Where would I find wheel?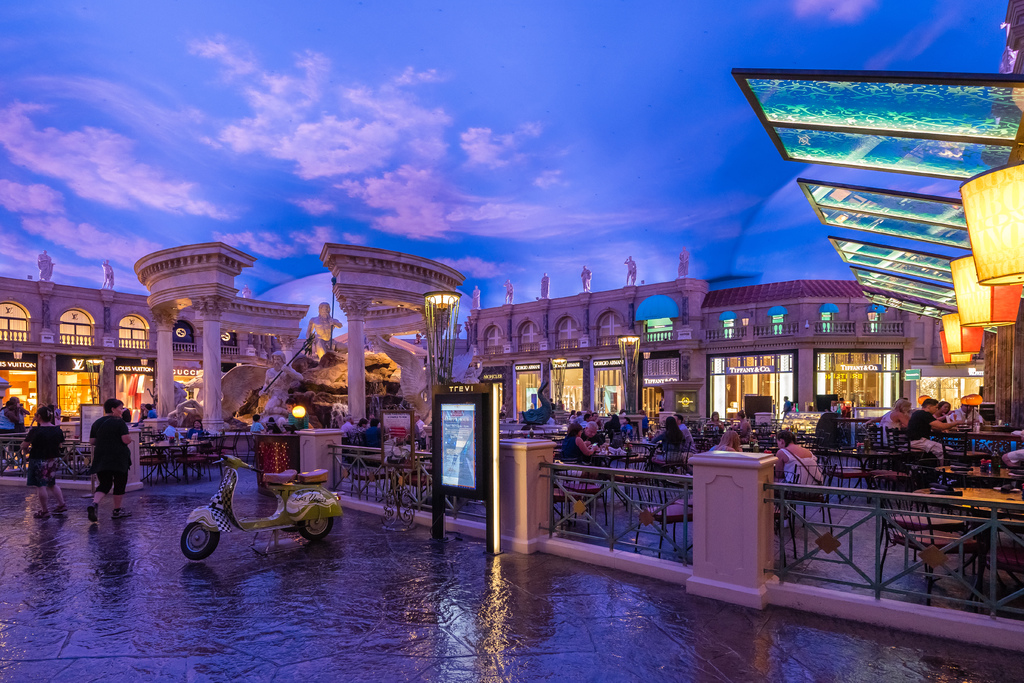
At 180,522,223,563.
